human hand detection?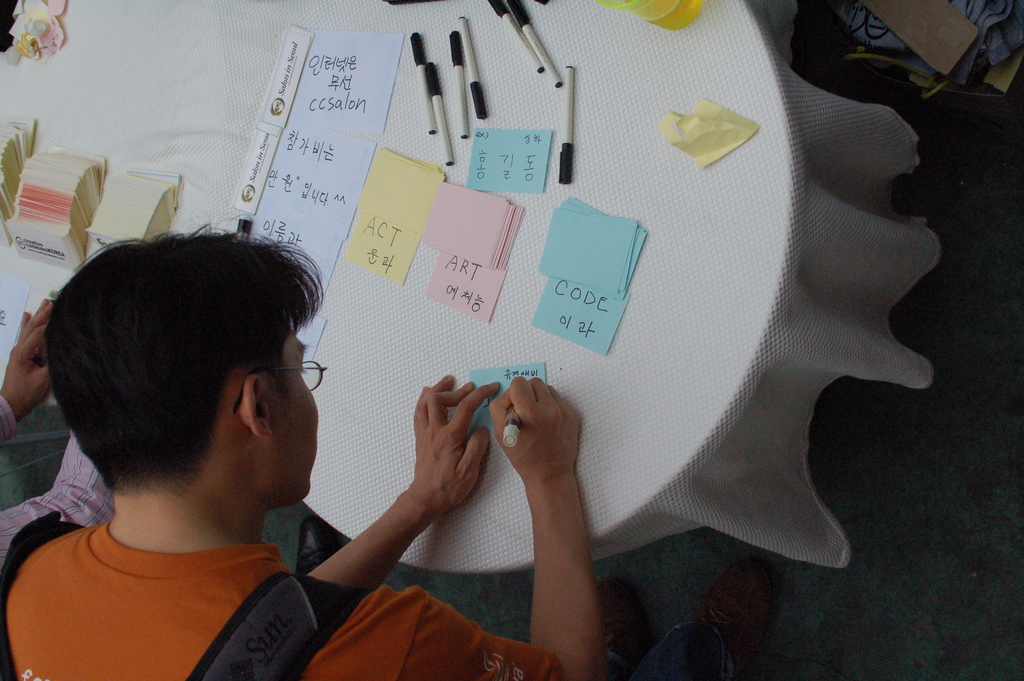
{"left": 409, "top": 373, "right": 502, "bottom": 513}
